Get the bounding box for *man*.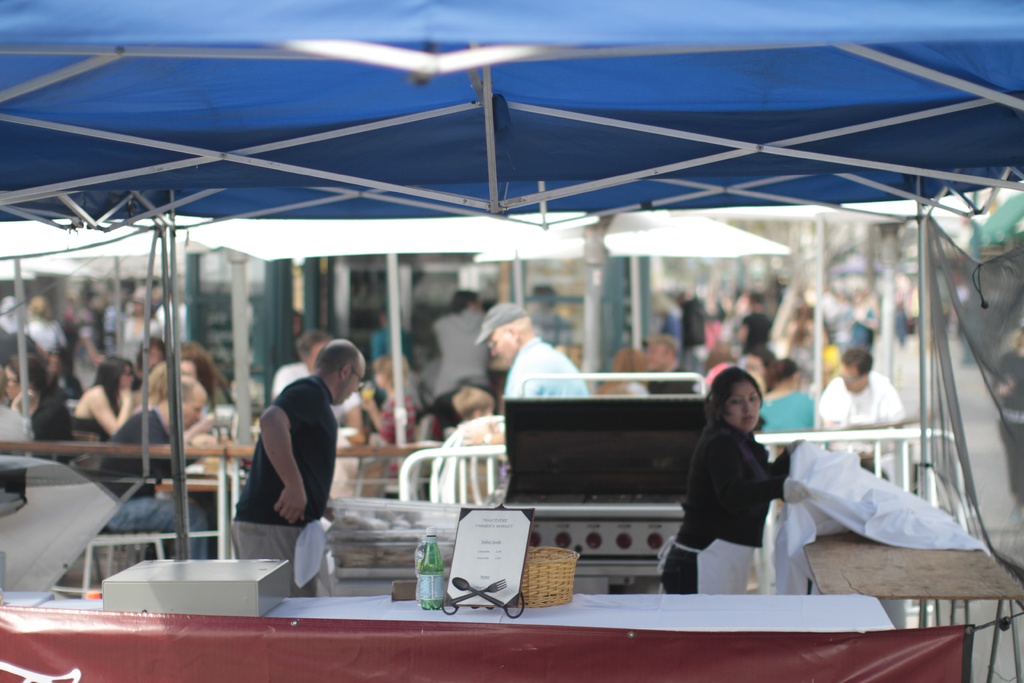
bbox(364, 300, 412, 400).
